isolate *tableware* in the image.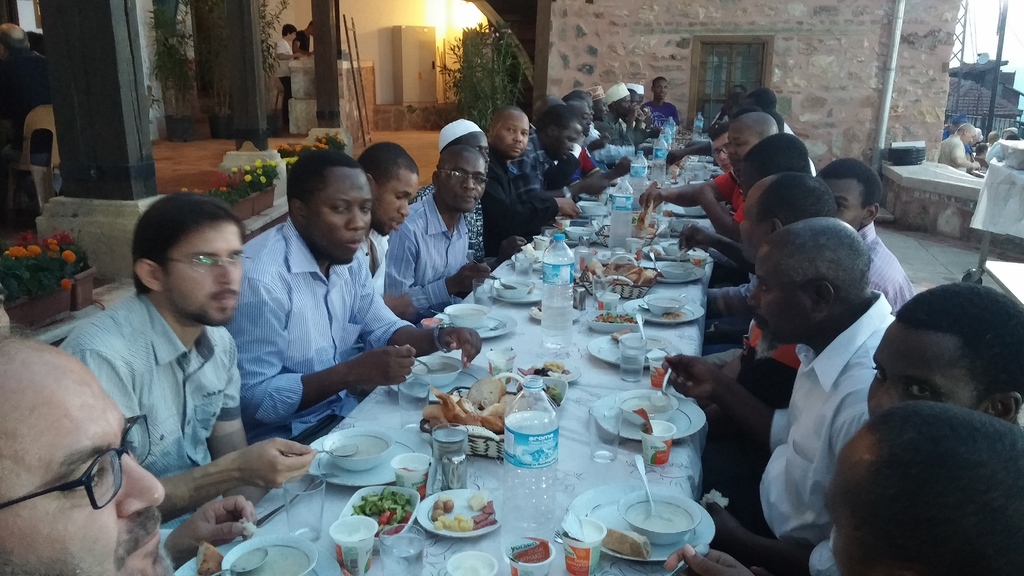
Isolated region: (x1=407, y1=483, x2=500, y2=546).
